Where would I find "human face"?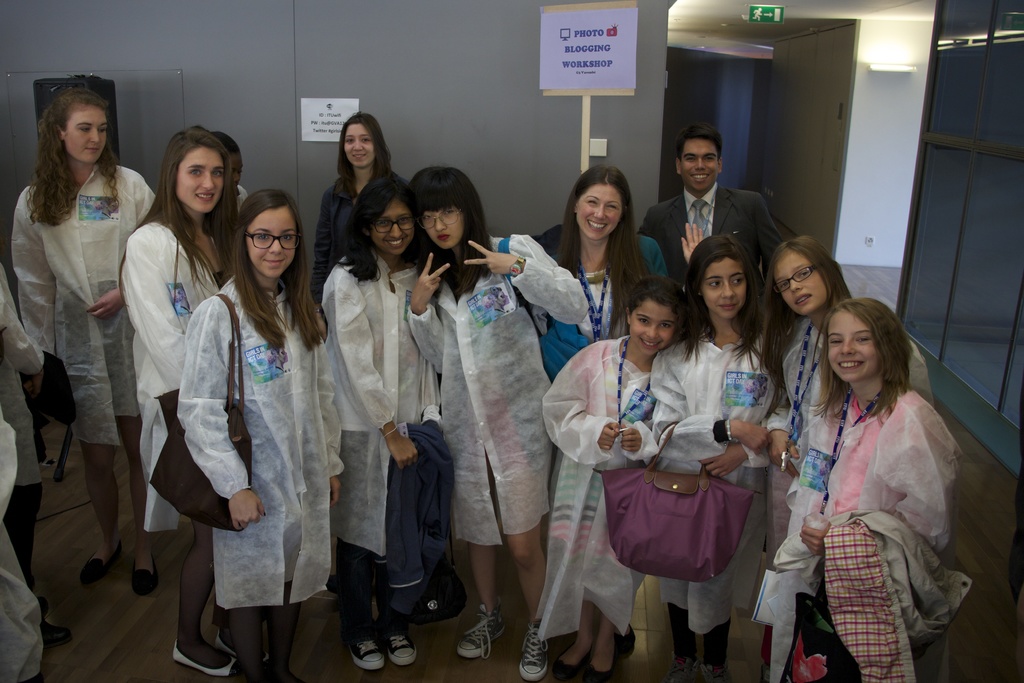
At box(370, 199, 413, 254).
